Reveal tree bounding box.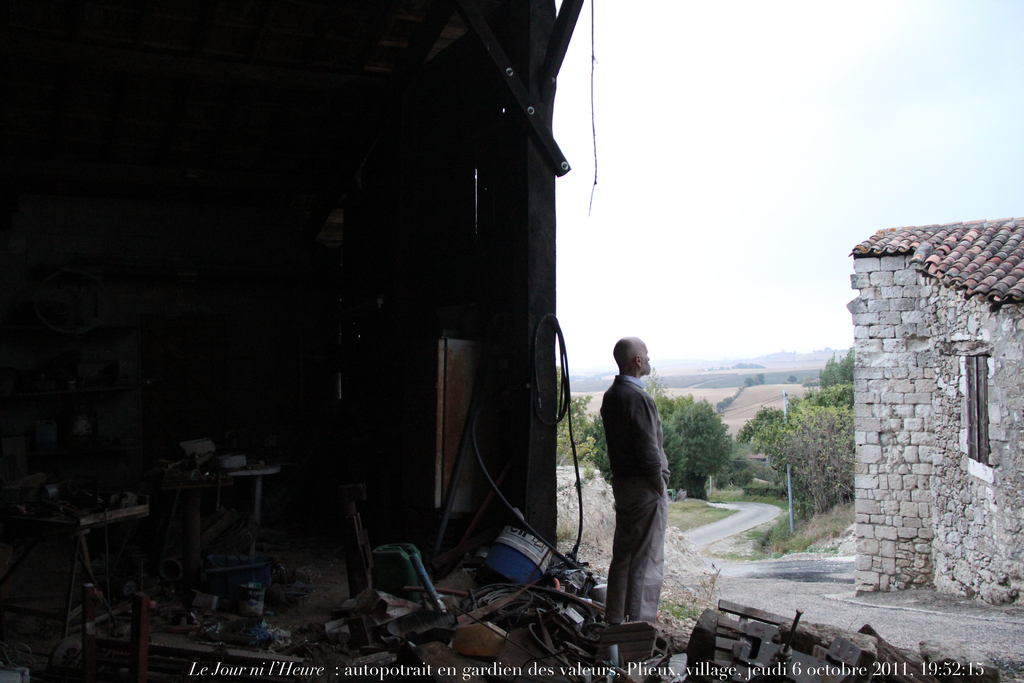
Revealed: <bbox>581, 390, 765, 502</bbox>.
